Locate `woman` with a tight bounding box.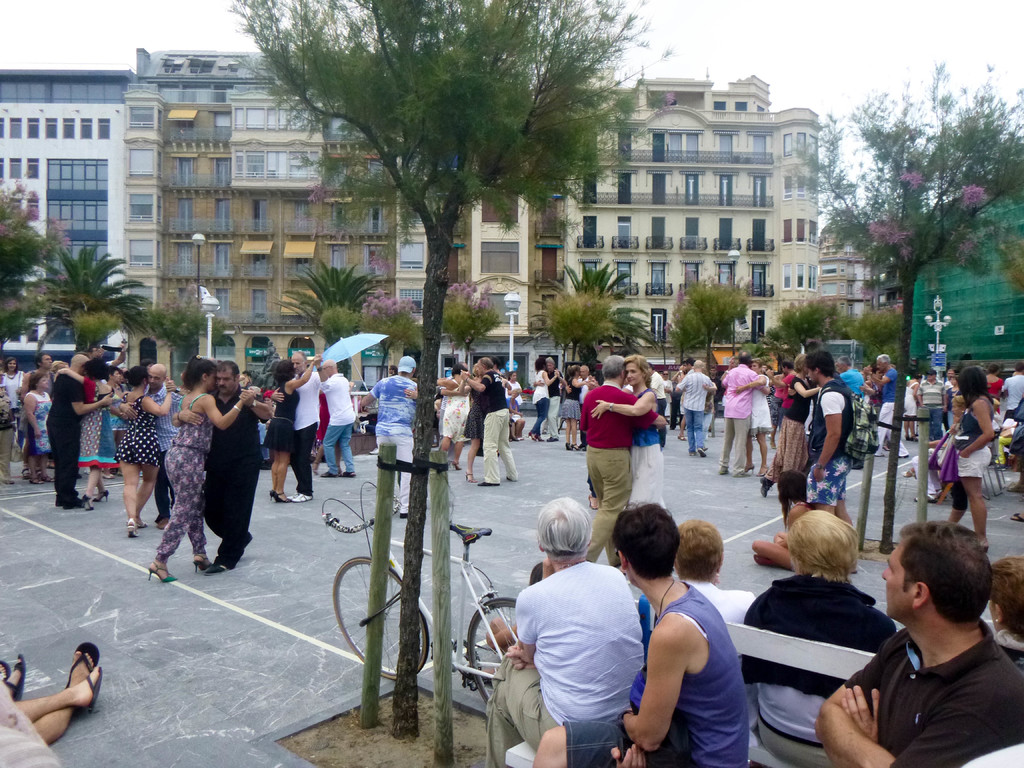
Rect(729, 358, 771, 478).
